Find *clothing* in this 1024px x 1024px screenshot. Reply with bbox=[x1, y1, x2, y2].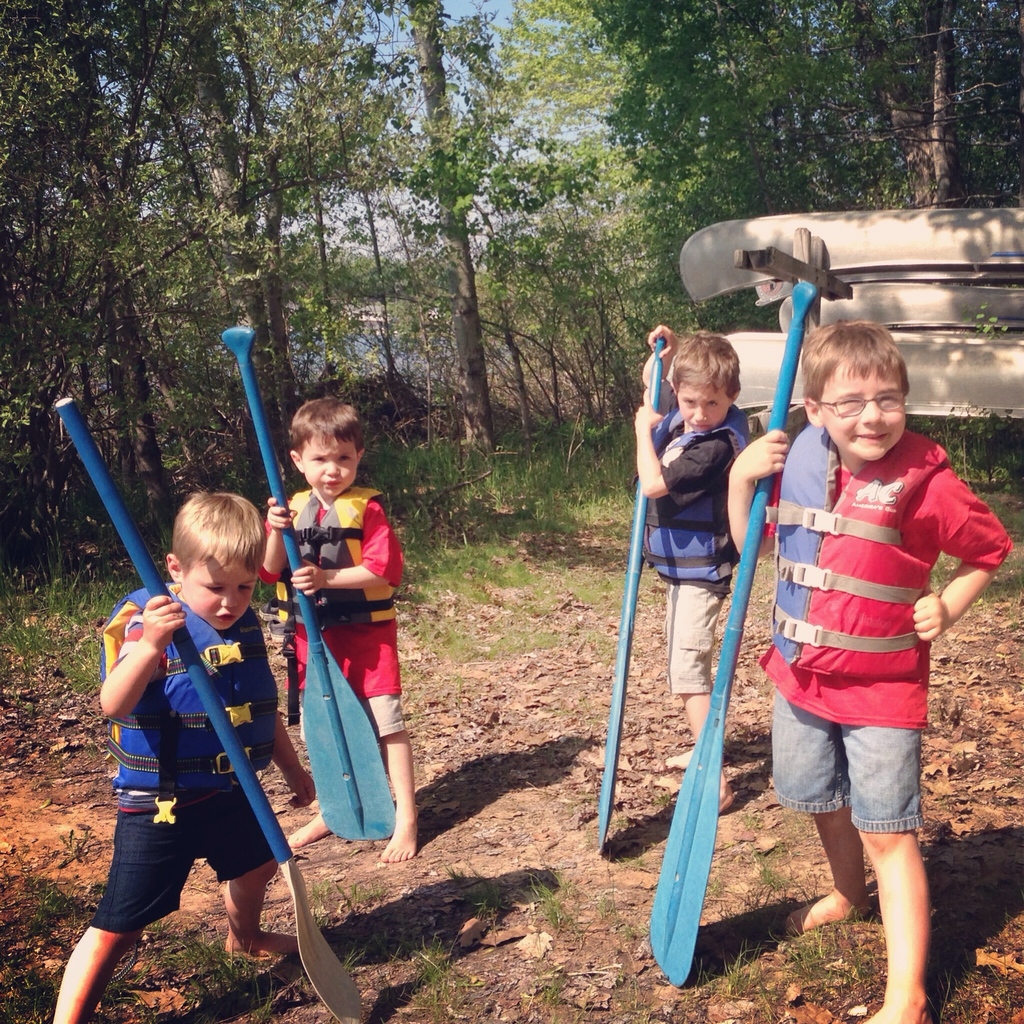
bbox=[638, 407, 750, 694].
